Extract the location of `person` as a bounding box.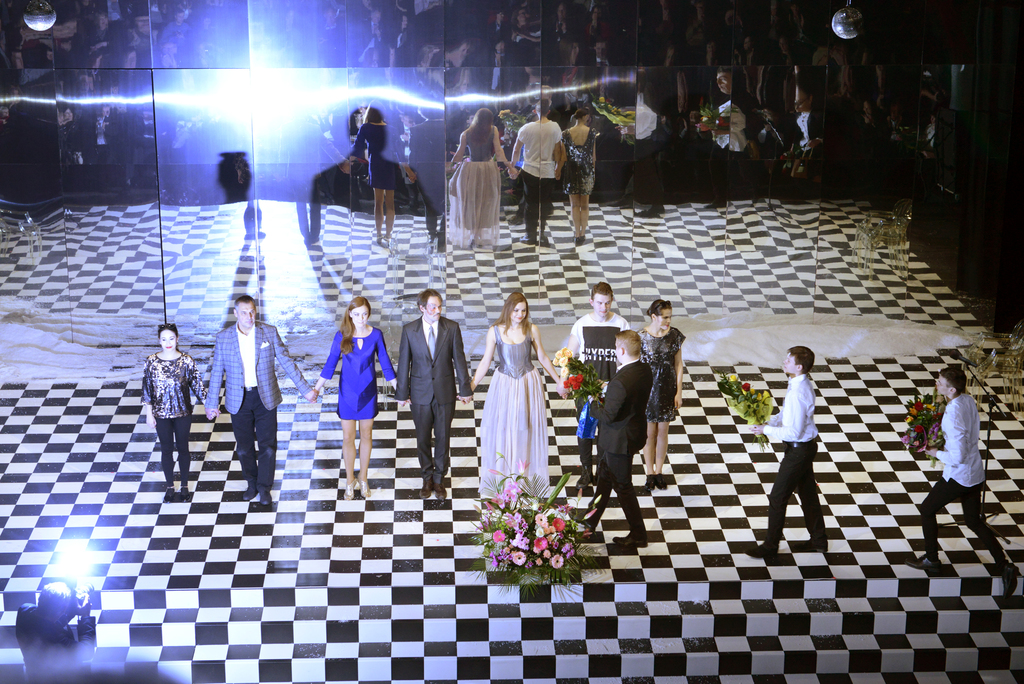
l=578, t=333, r=650, b=547.
